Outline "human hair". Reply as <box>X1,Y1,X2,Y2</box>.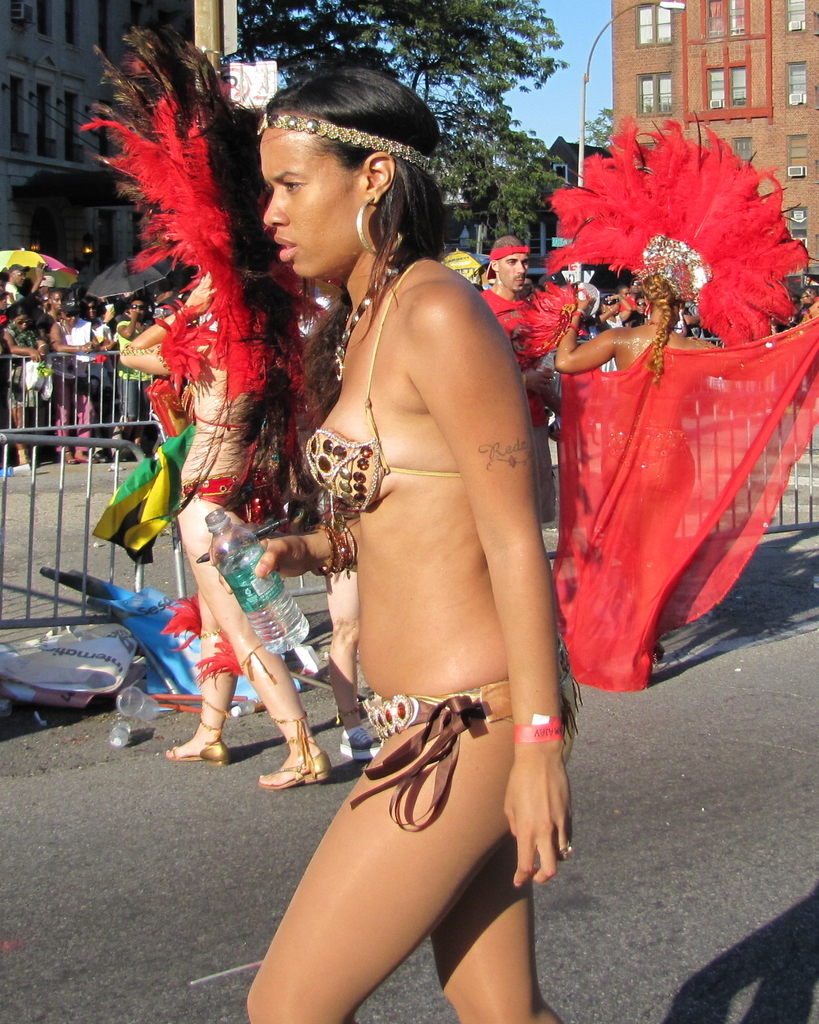
<box>492,234,525,267</box>.
